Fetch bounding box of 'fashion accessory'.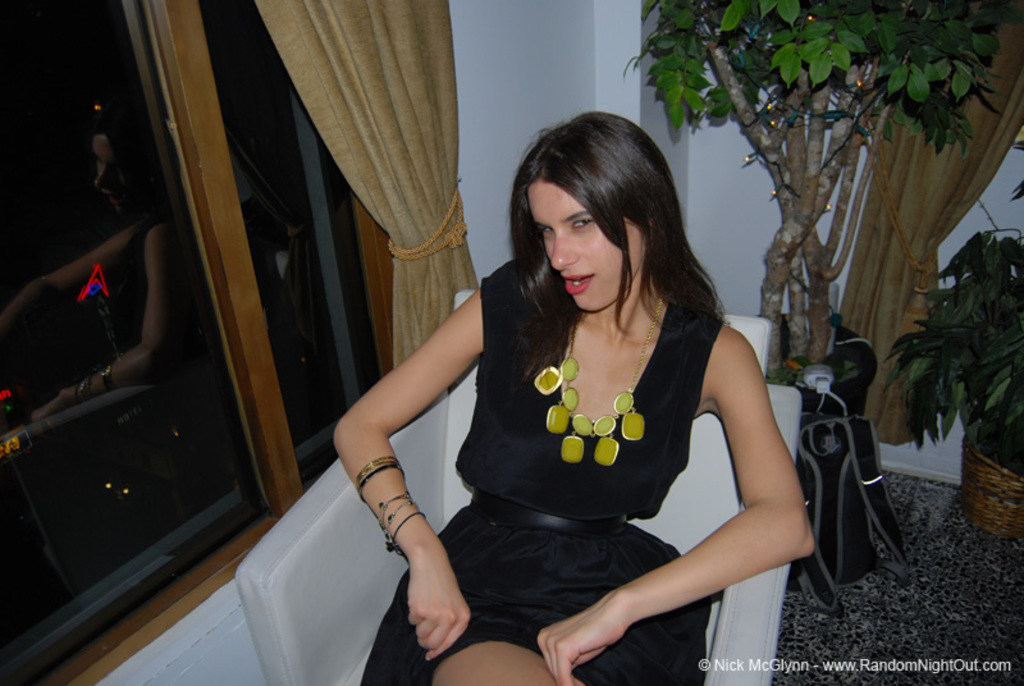
Bbox: BBox(532, 294, 662, 467).
